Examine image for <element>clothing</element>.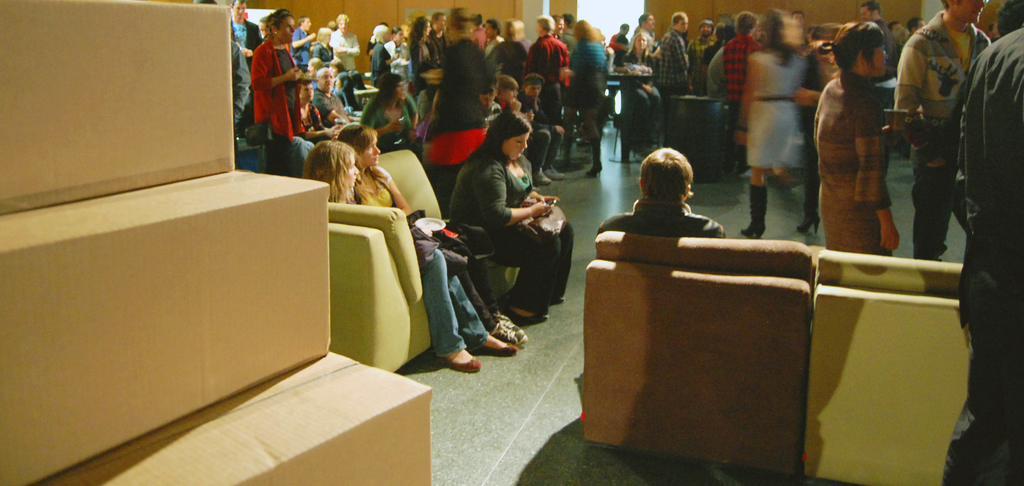
Examination result: [left=596, top=202, right=725, bottom=239].
